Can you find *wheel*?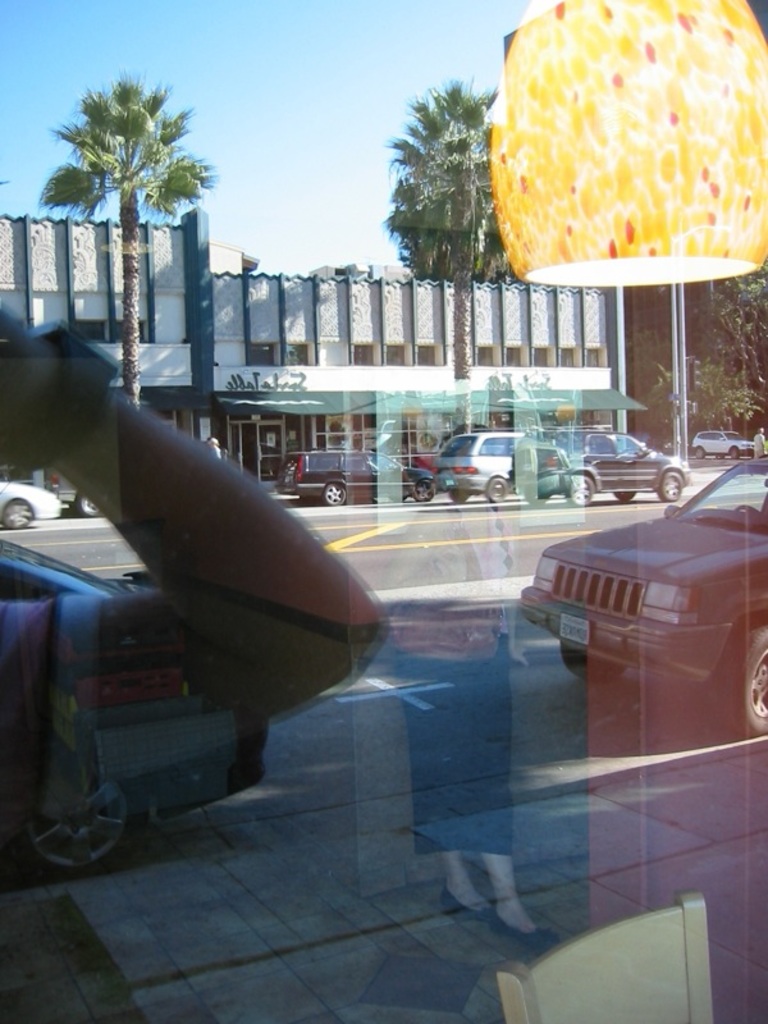
Yes, bounding box: <region>1, 497, 32, 527</region>.
